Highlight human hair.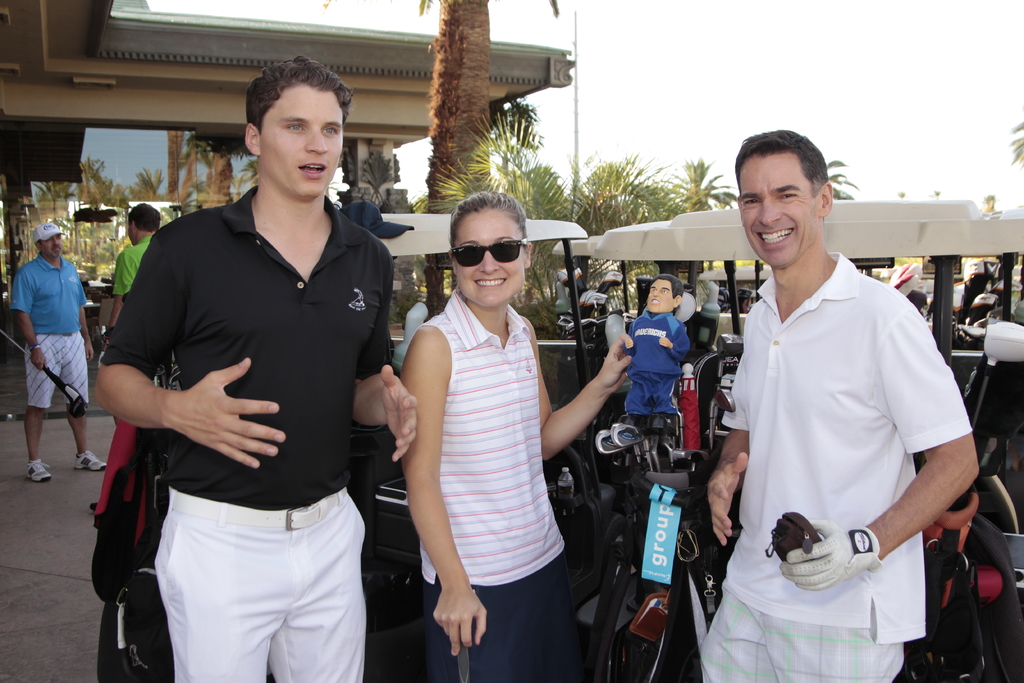
Highlighted region: <box>244,57,355,123</box>.
